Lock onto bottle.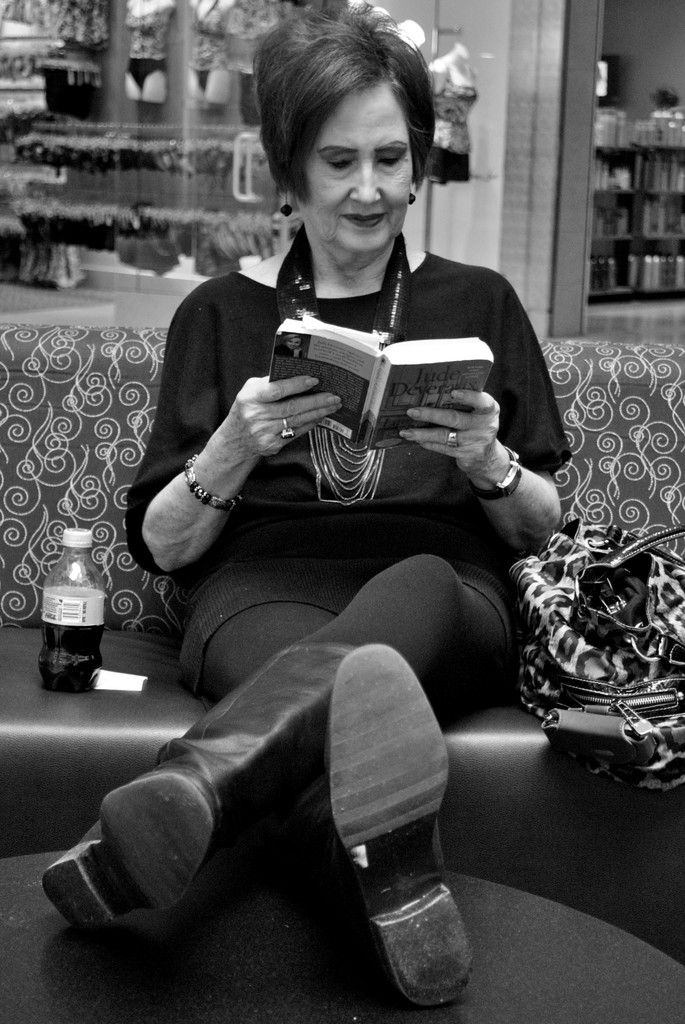
Locked: box(20, 506, 112, 692).
